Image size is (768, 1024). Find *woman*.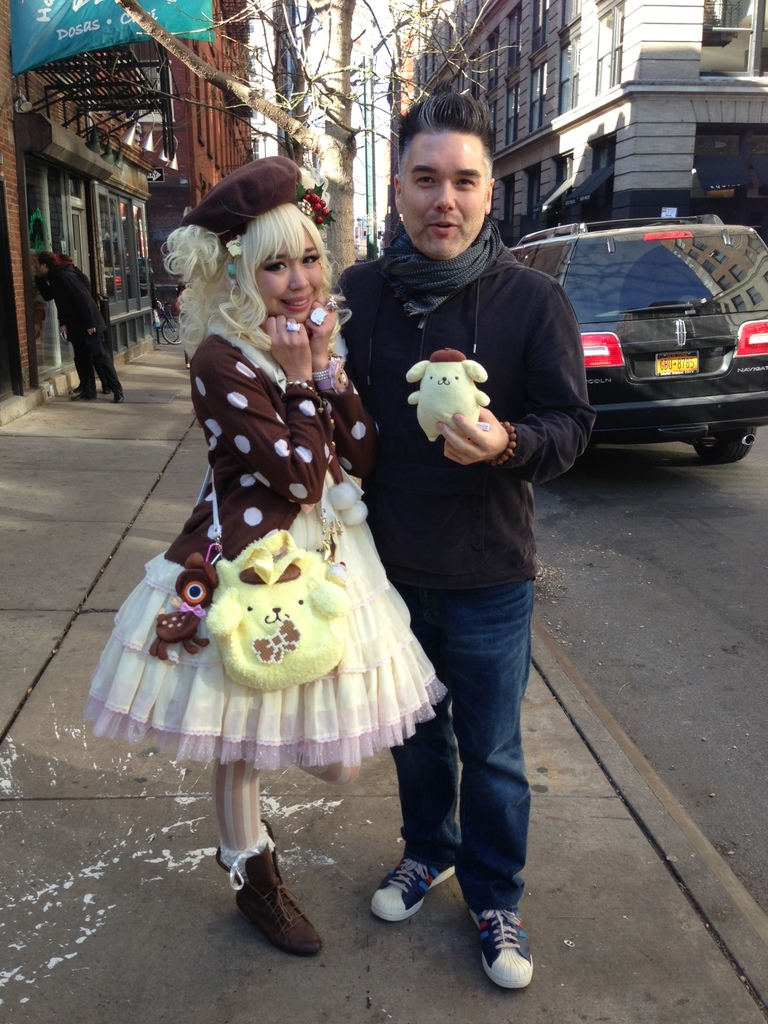
crop(122, 208, 430, 943).
